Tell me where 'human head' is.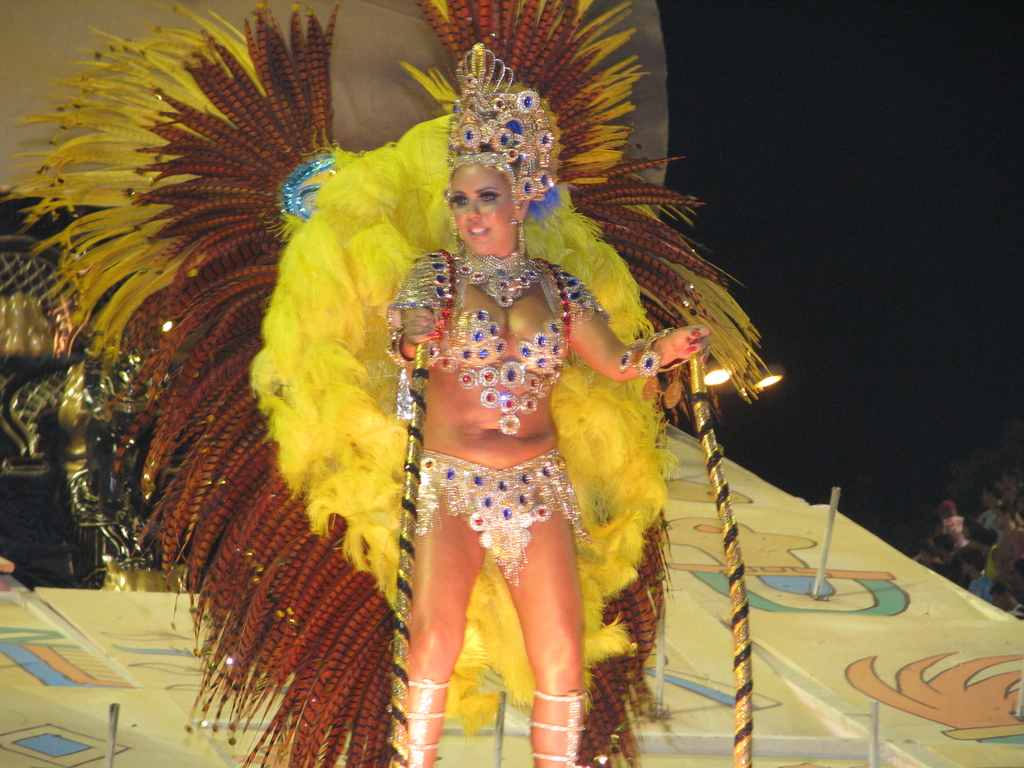
'human head' is at 436,136,520,245.
